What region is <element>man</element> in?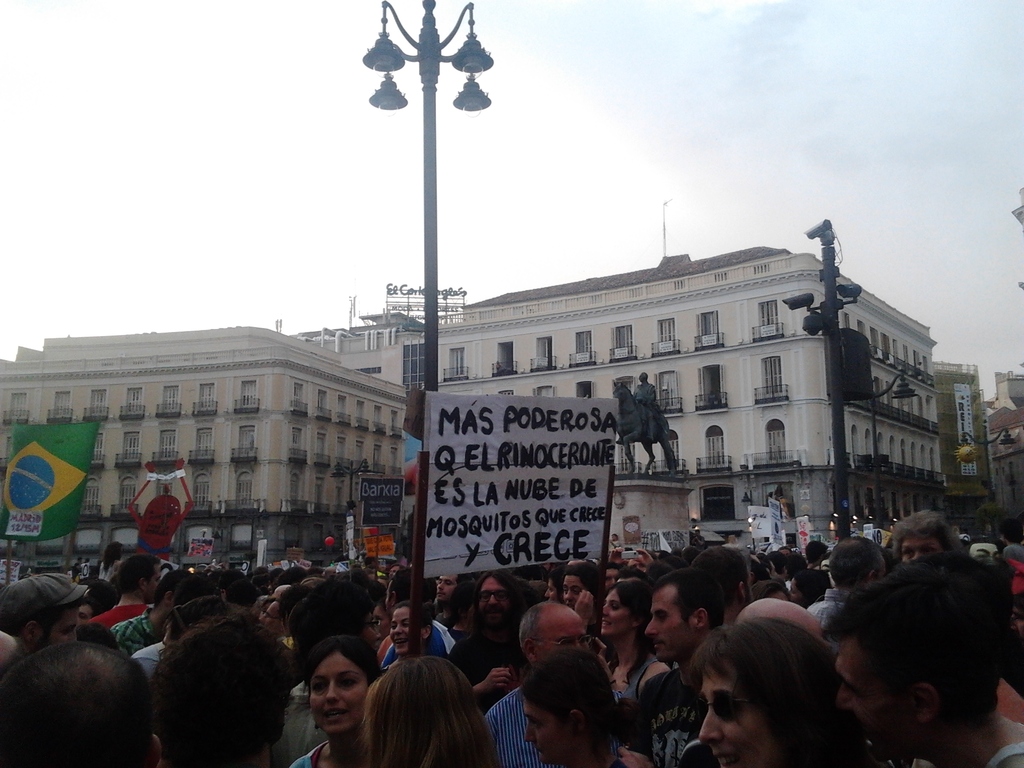
detection(992, 525, 1023, 559).
